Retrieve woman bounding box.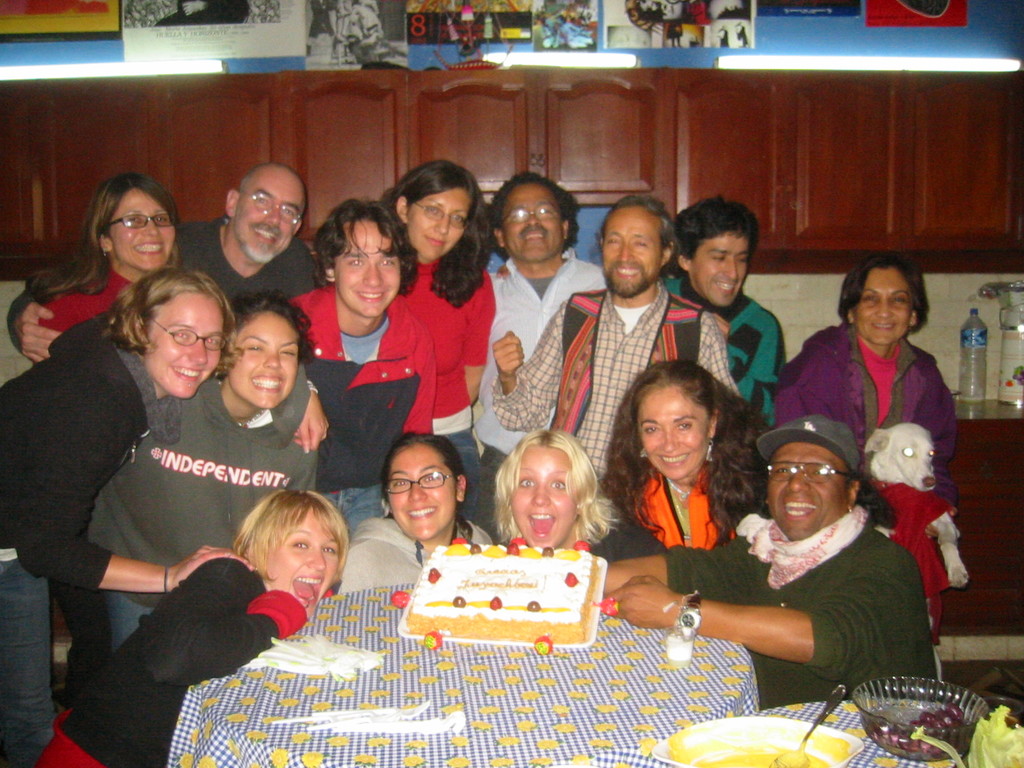
Bounding box: detection(599, 362, 778, 547).
